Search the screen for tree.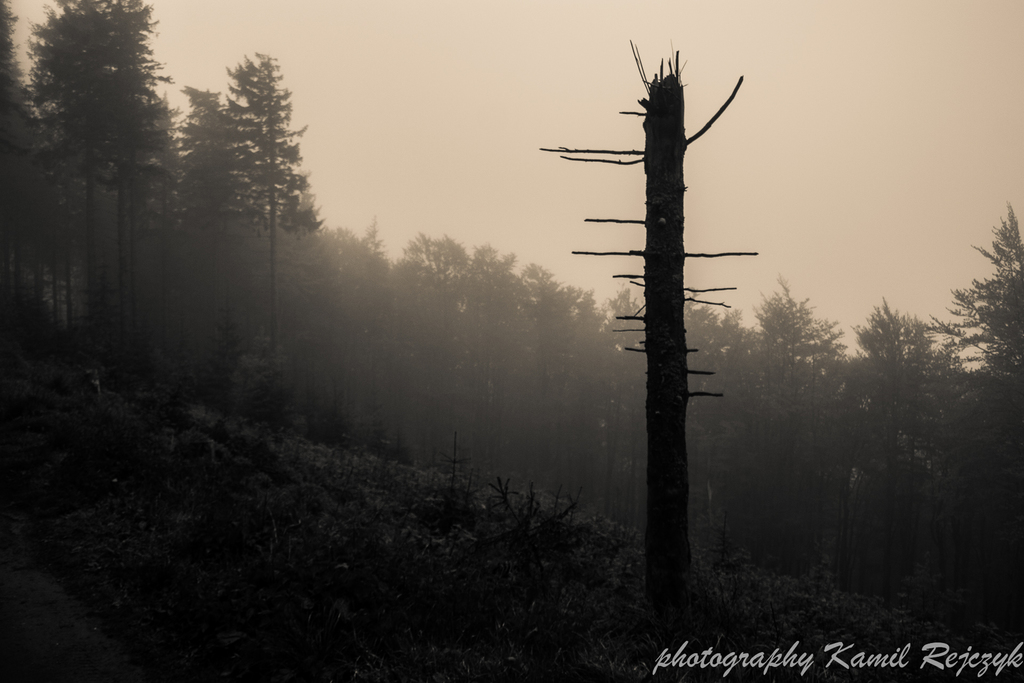
Found at 554,52,784,585.
